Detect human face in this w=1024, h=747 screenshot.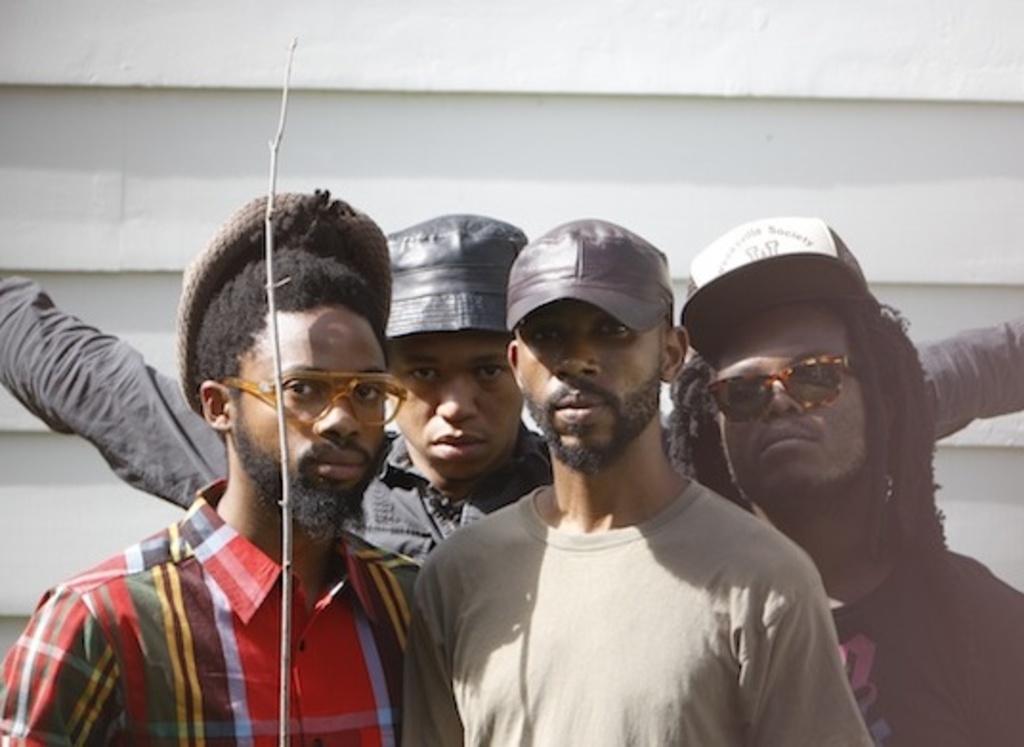
Detection: crop(718, 306, 879, 512).
